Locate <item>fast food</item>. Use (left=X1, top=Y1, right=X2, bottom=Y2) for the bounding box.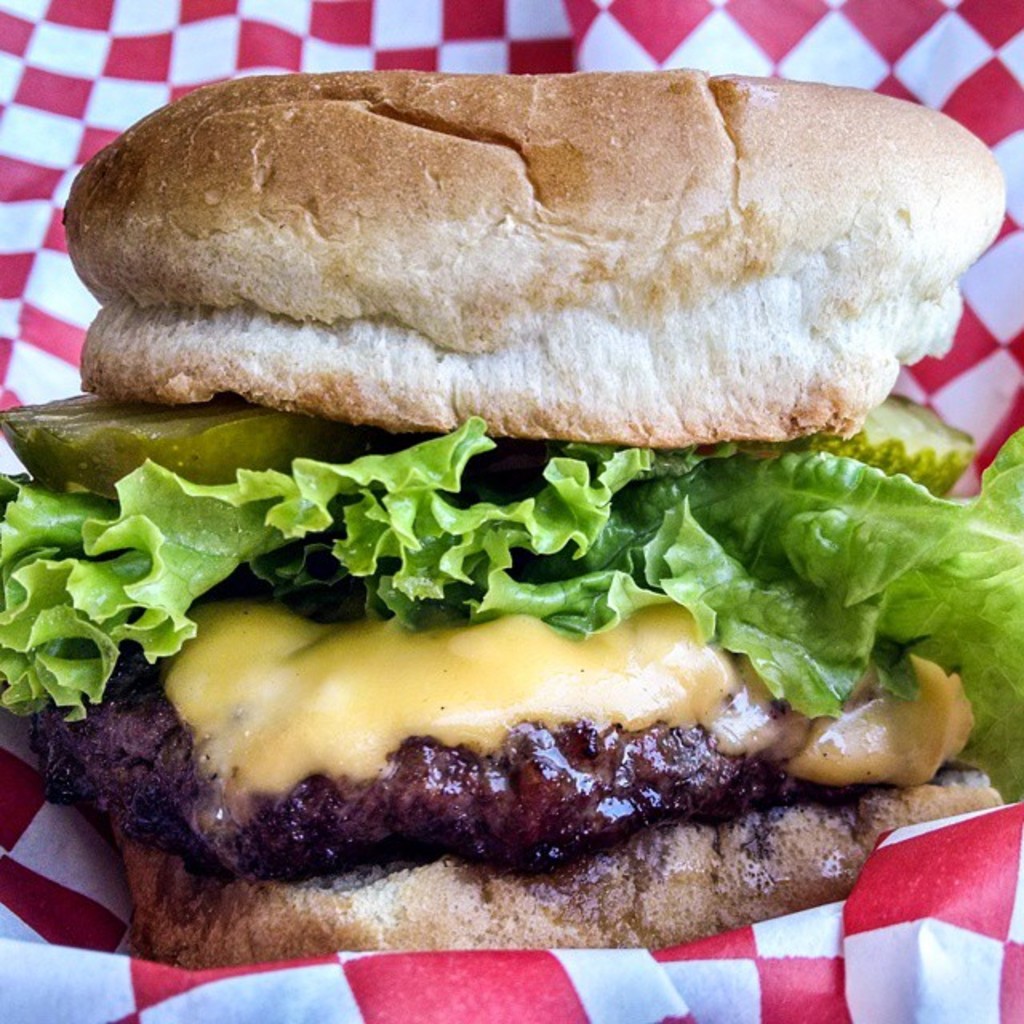
(left=0, top=69, right=1022, bottom=970).
